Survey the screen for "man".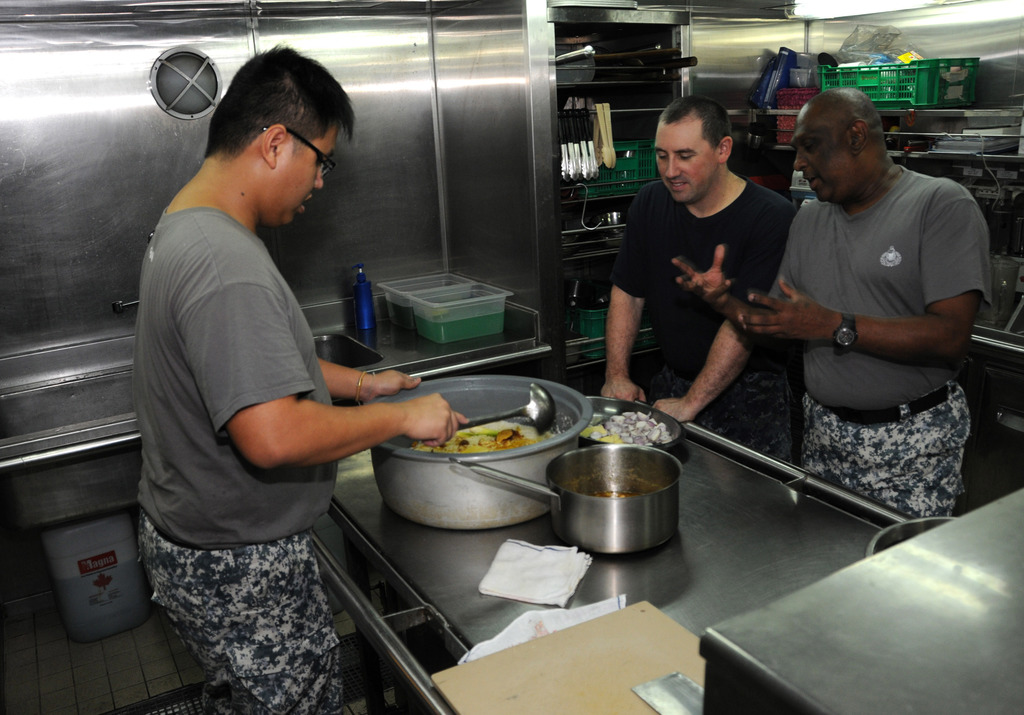
Survey found: <box>129,40,474,714</box>.
